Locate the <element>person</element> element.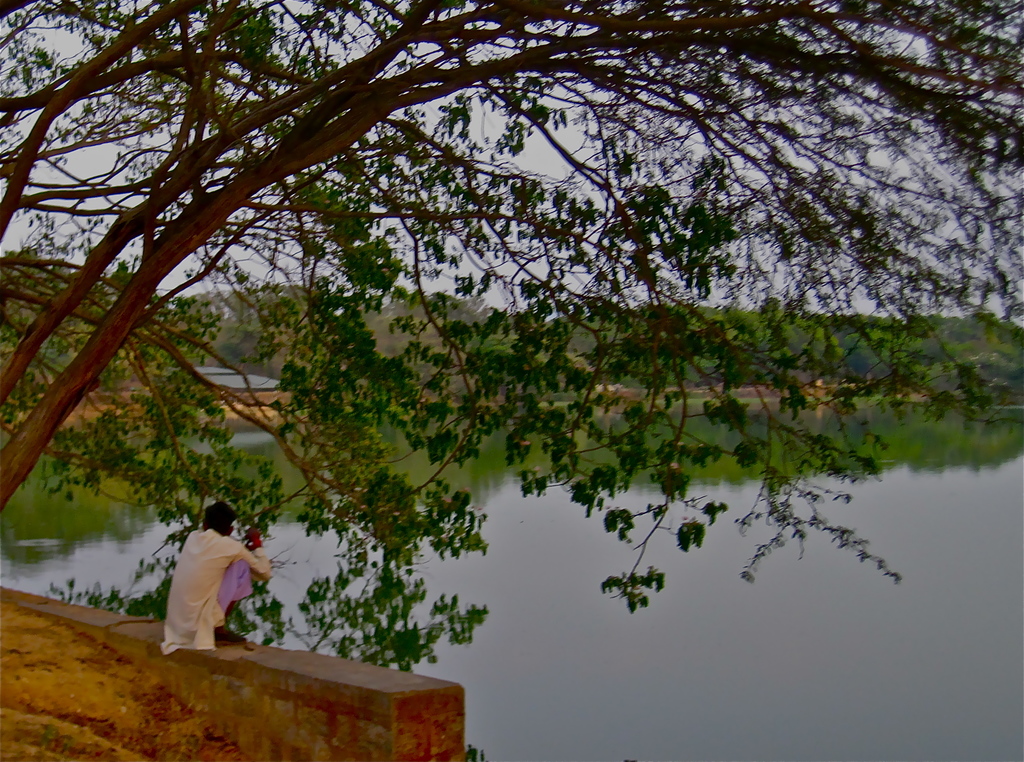
Element bbox: box=[152, 509, 264, 677].
